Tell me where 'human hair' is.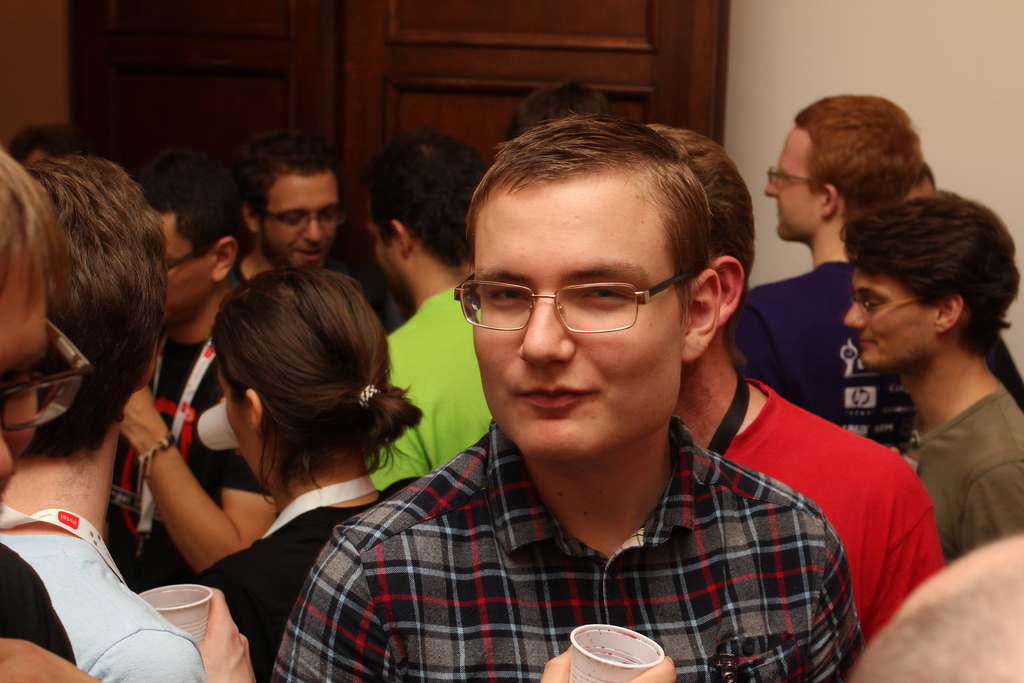
'human hair' is at x1=460 y1=110 x2=716 y2=306.
